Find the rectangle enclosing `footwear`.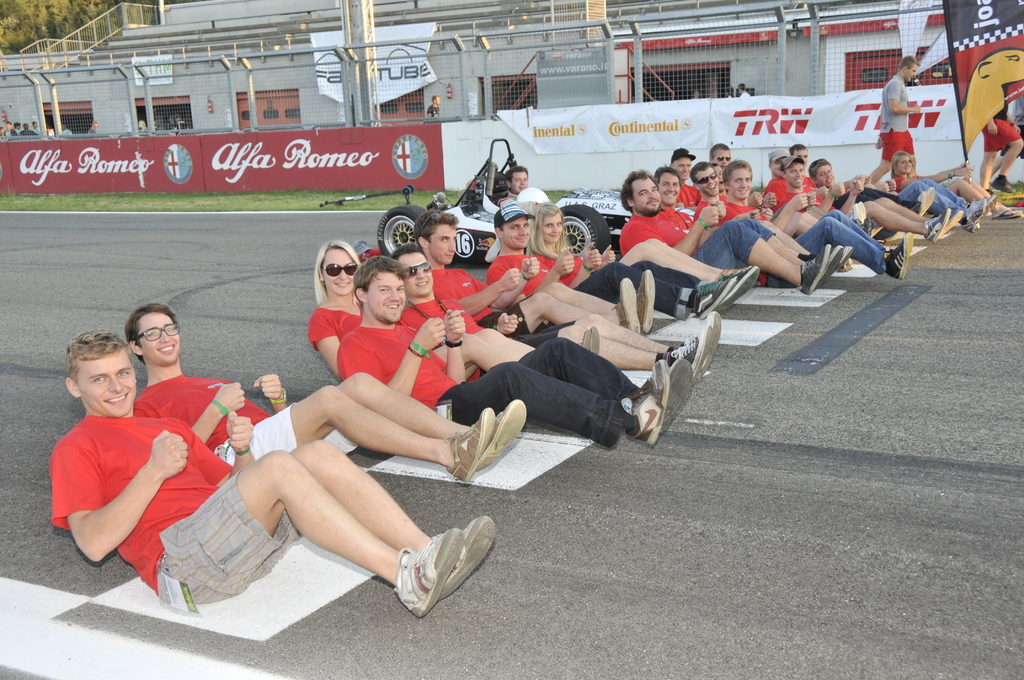
locate(719, 264, 757, 307).
